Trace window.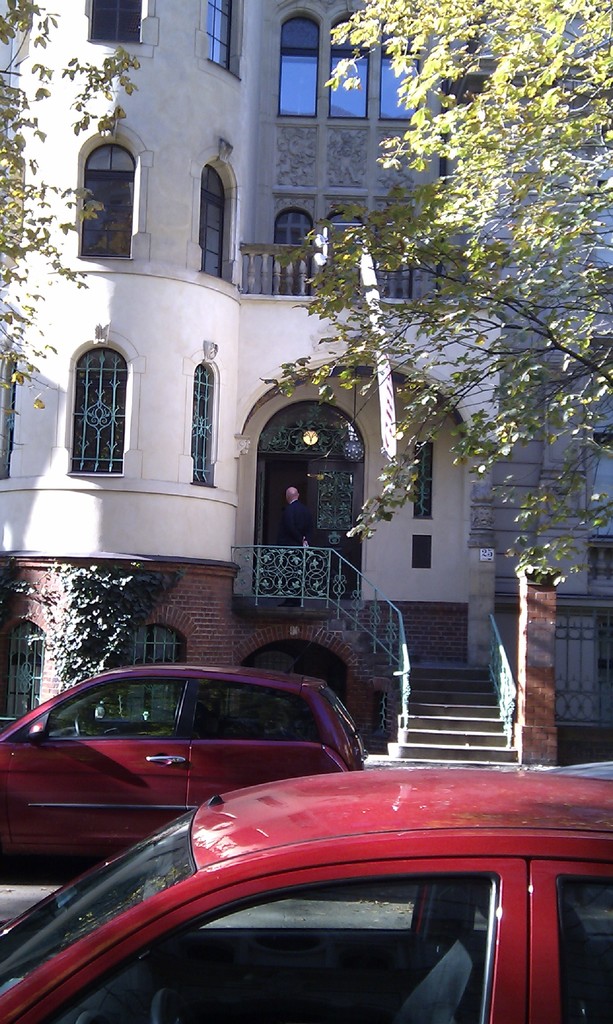
Traced to <region>408, 440, 434, 522</region>.
